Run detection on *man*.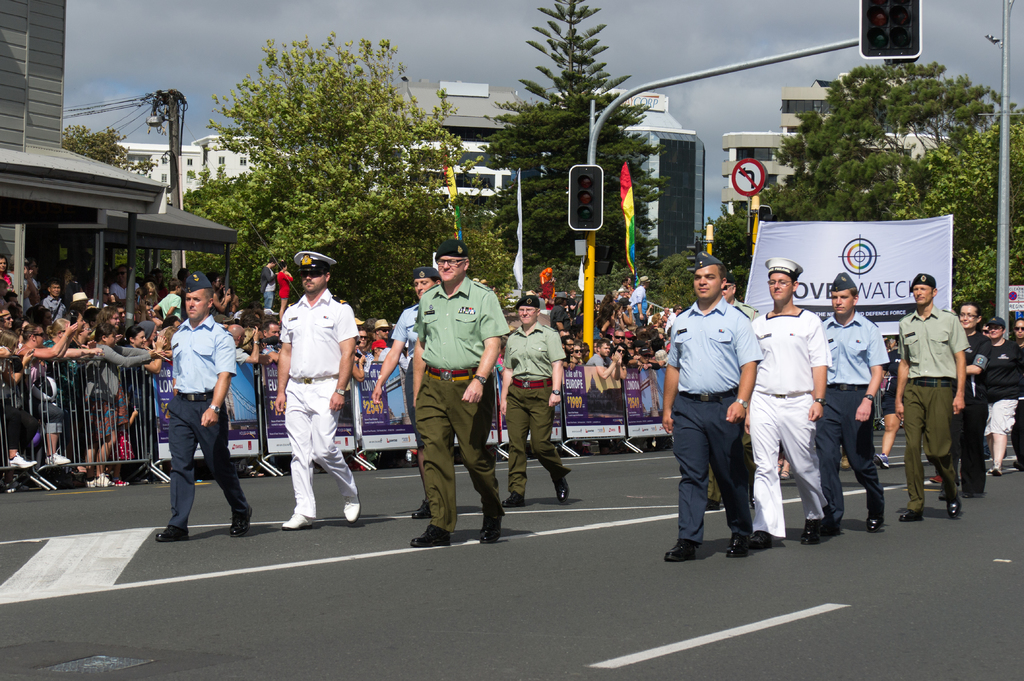
Result: (left=708, top=268, right=755, bottom=513).
